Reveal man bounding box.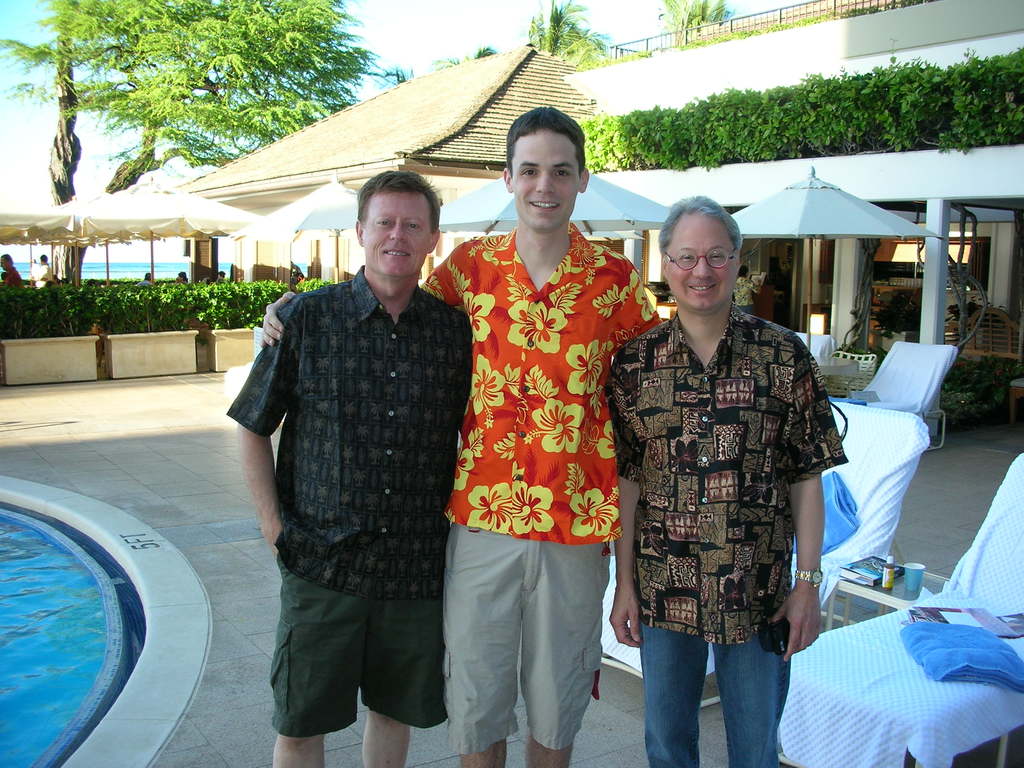
Revealed: x1=218 y1=269 x2=226 y2=280.
